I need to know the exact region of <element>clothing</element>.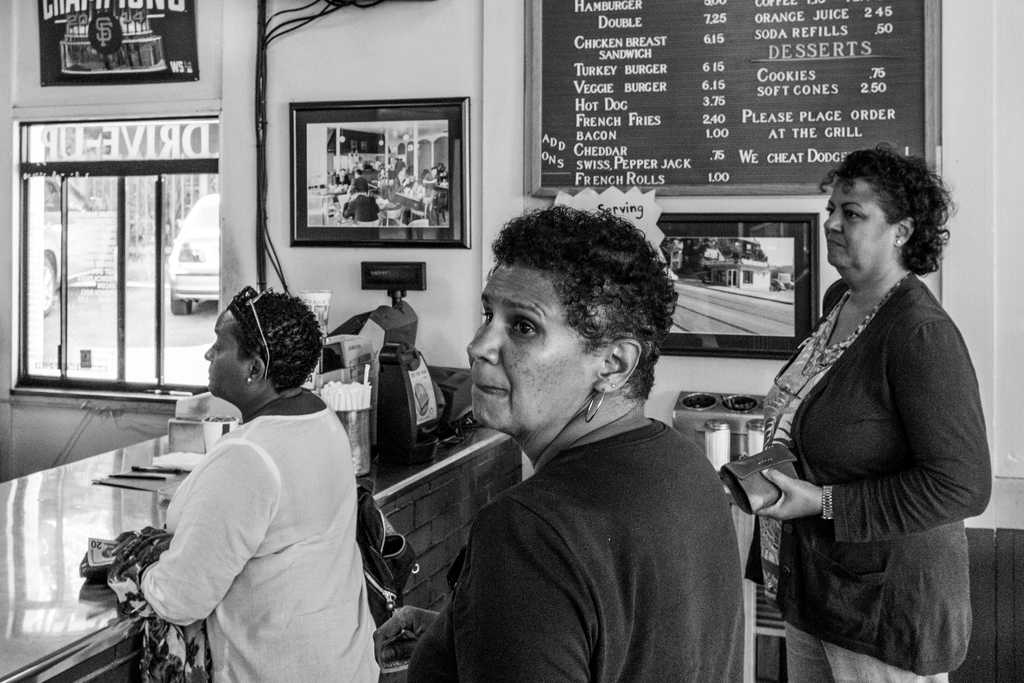
Region: rect(398, 399, 748, 682).
